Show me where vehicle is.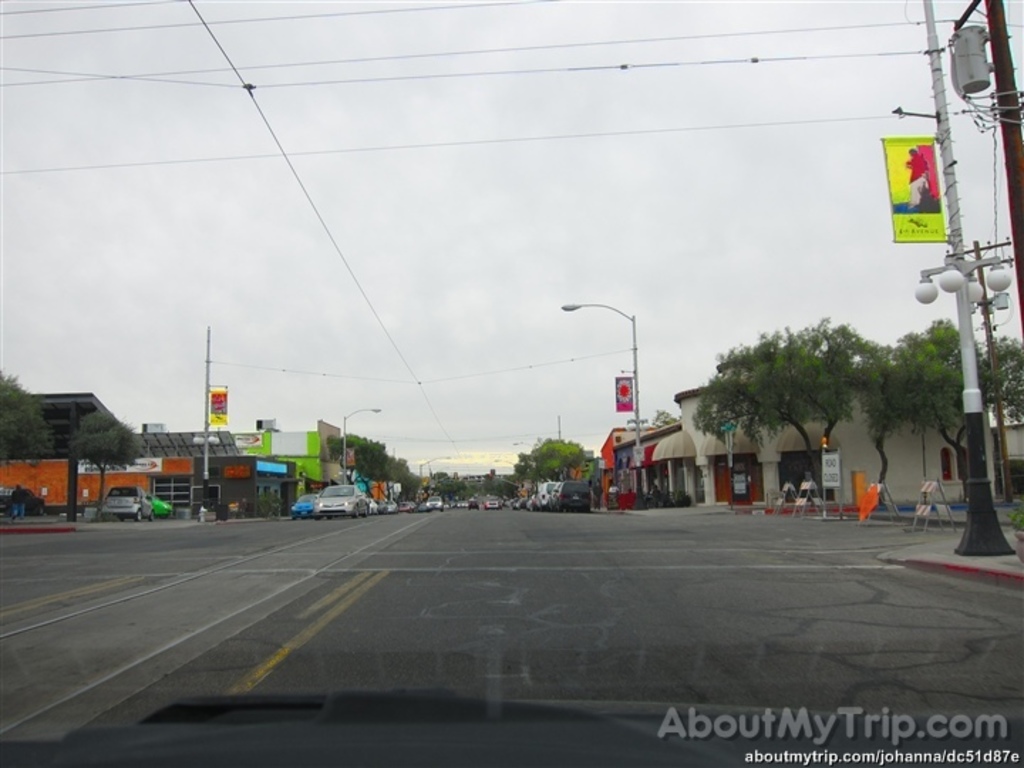
vehicle is at x1=466, y1=498, x2=481, y2=509.
